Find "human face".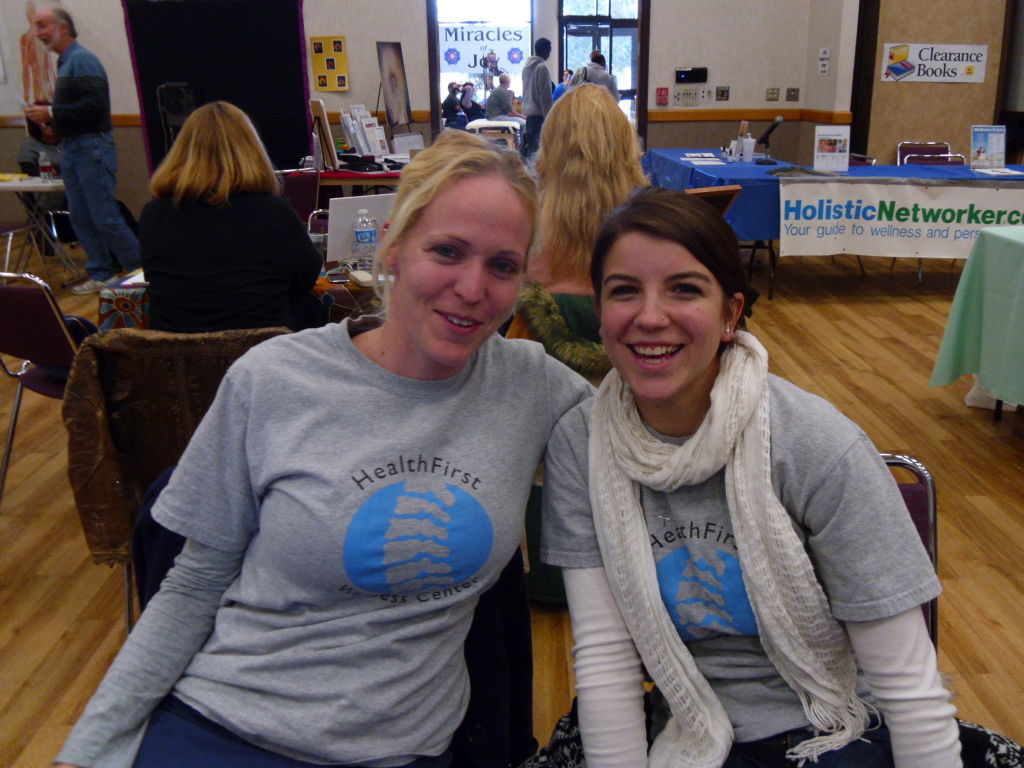
(36, 11, 60, 46).
